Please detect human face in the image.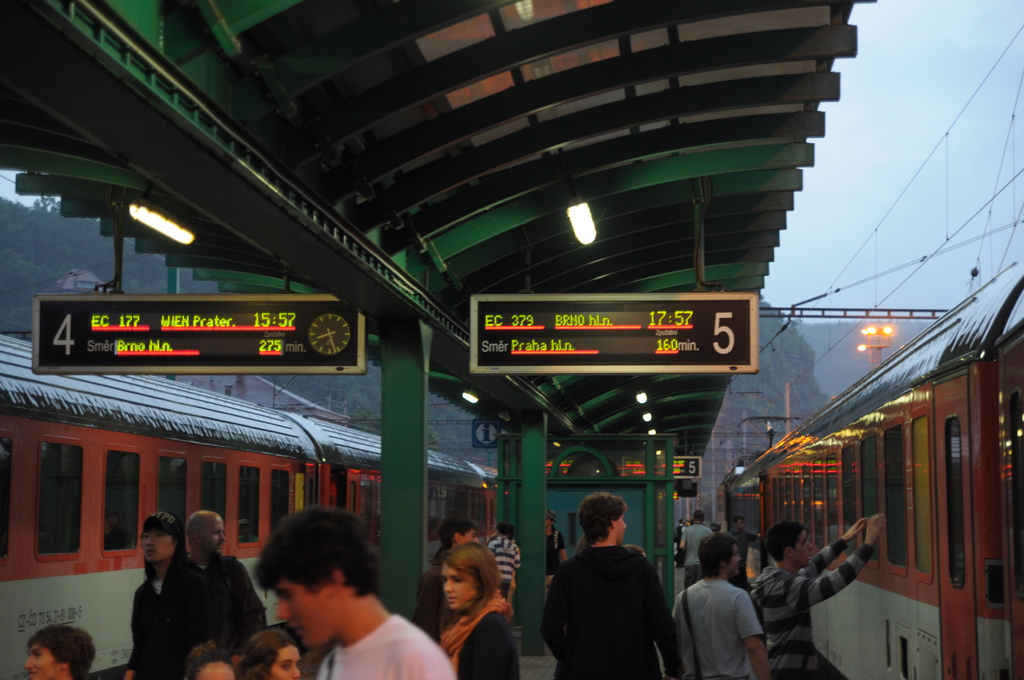
[445, 562, 477, 601].
